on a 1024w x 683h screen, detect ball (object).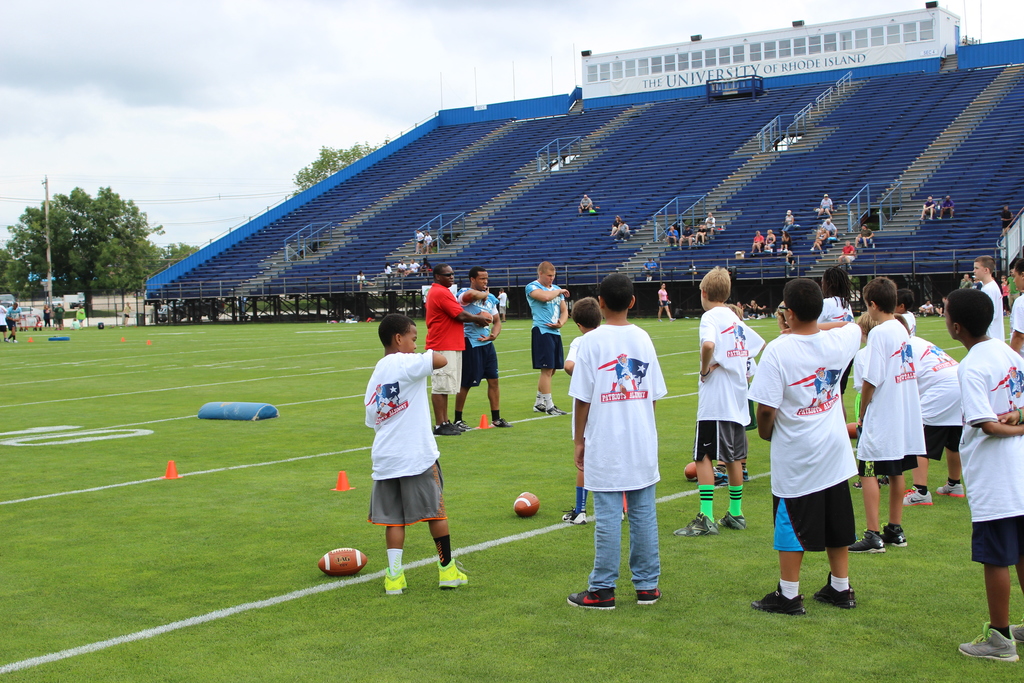
l=512, t=490, r=540, b=520.
